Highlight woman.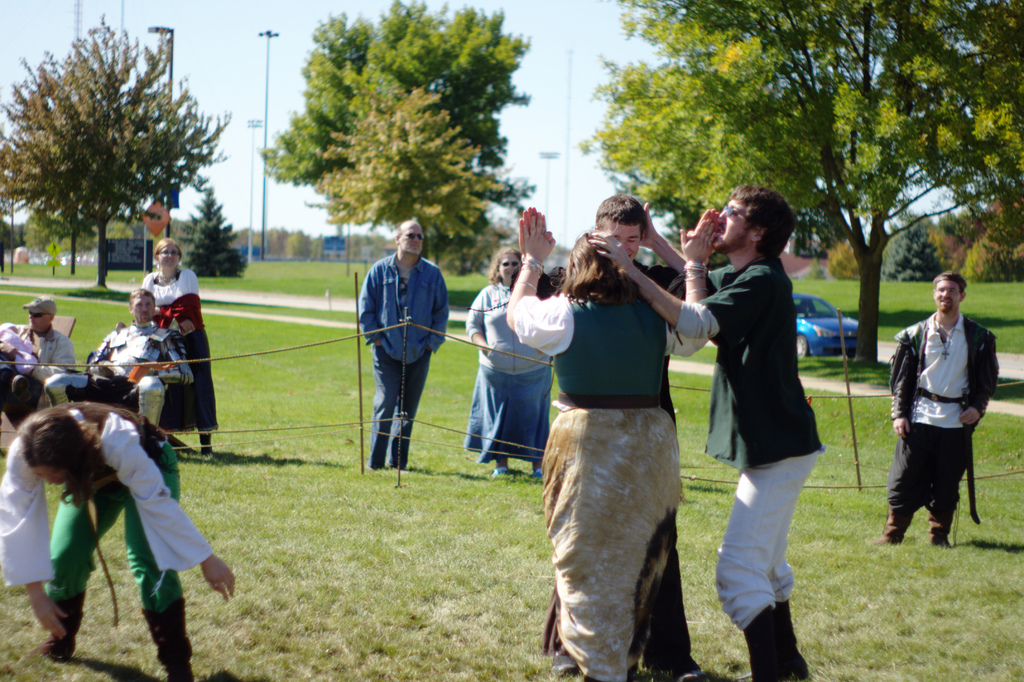
Highlighted region: bbox=[460, 245, 563, 481].
